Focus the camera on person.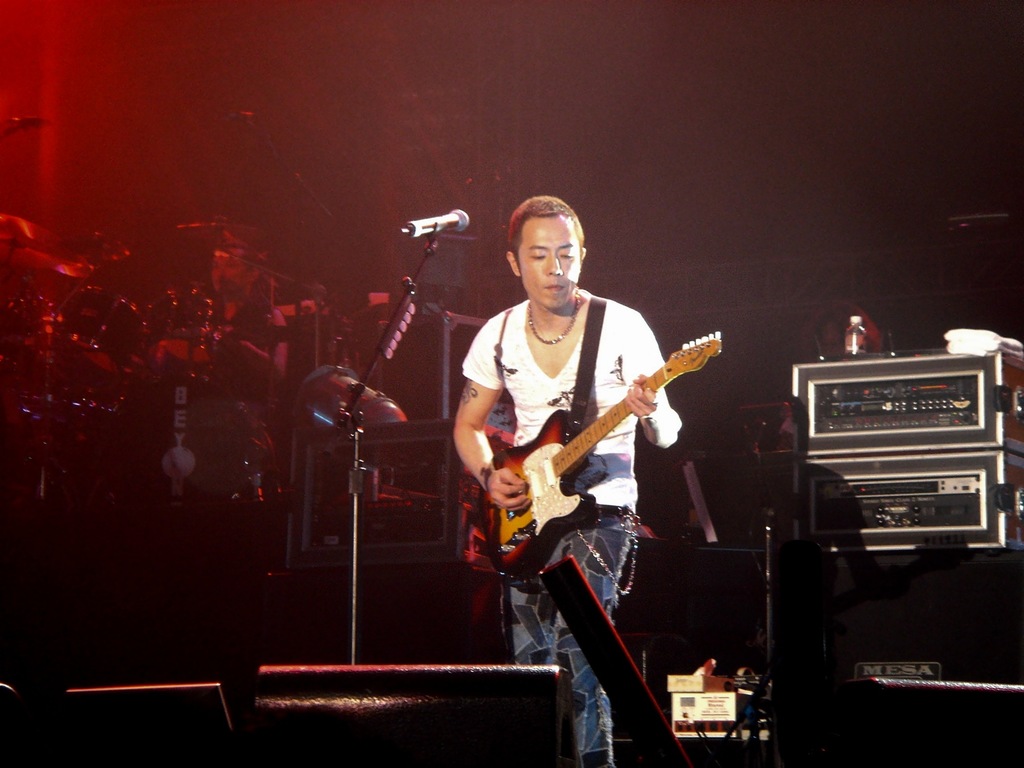
Focus region: [471,166,695,691].
